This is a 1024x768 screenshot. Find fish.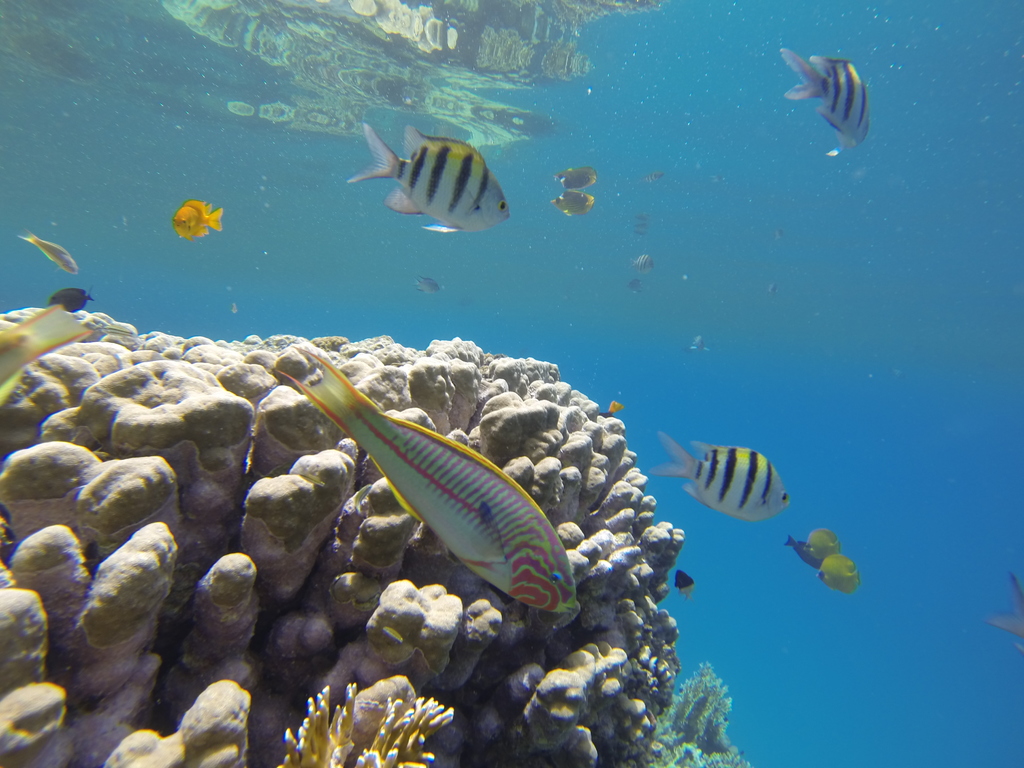
Bounding box: {"x1": 785, "y1": 533, "x2": 842, "y2": 564}.
